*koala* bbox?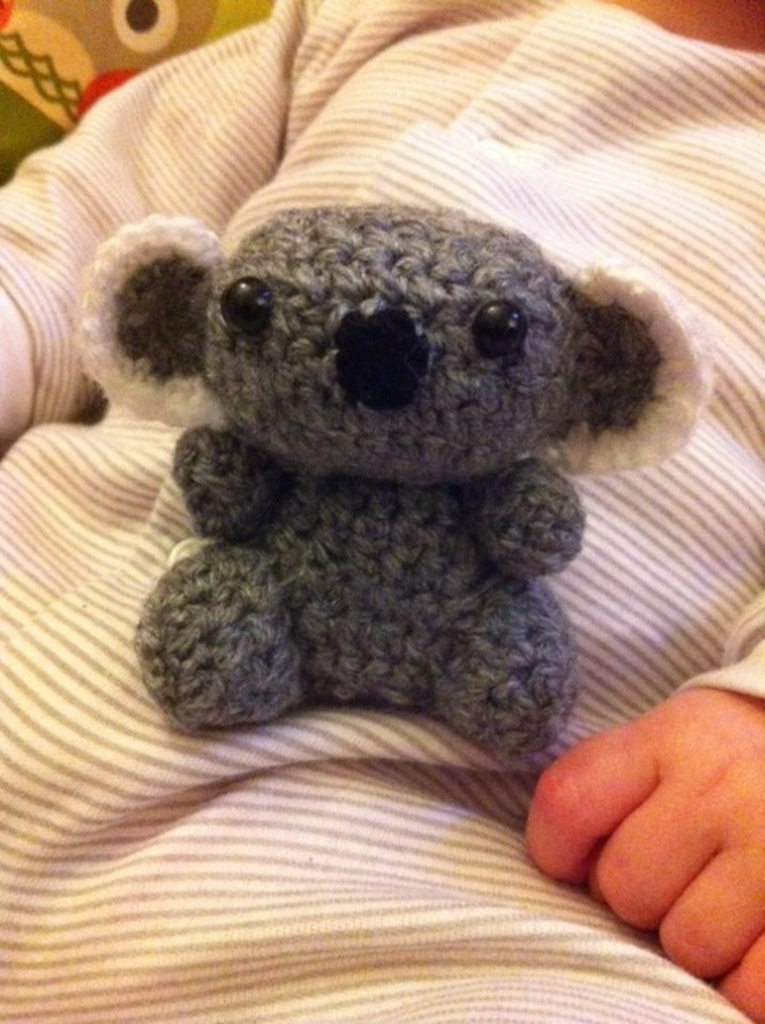
Rect(67, 205, 714, 762)
